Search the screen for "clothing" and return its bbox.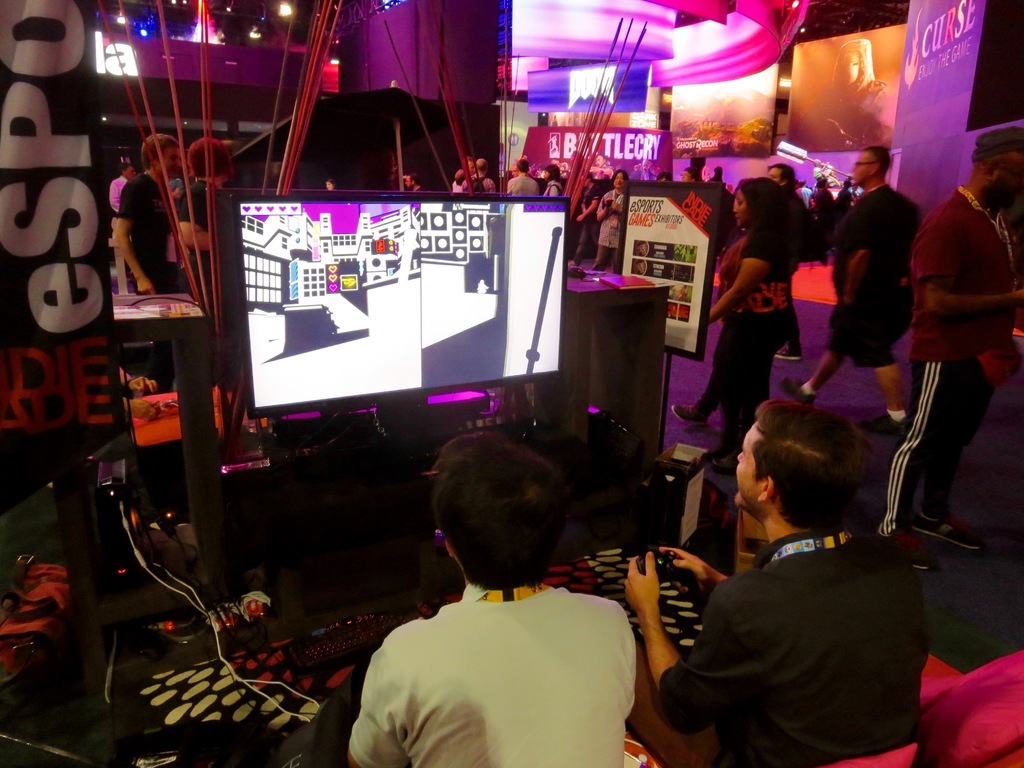
Found: 694 316 729 416.
